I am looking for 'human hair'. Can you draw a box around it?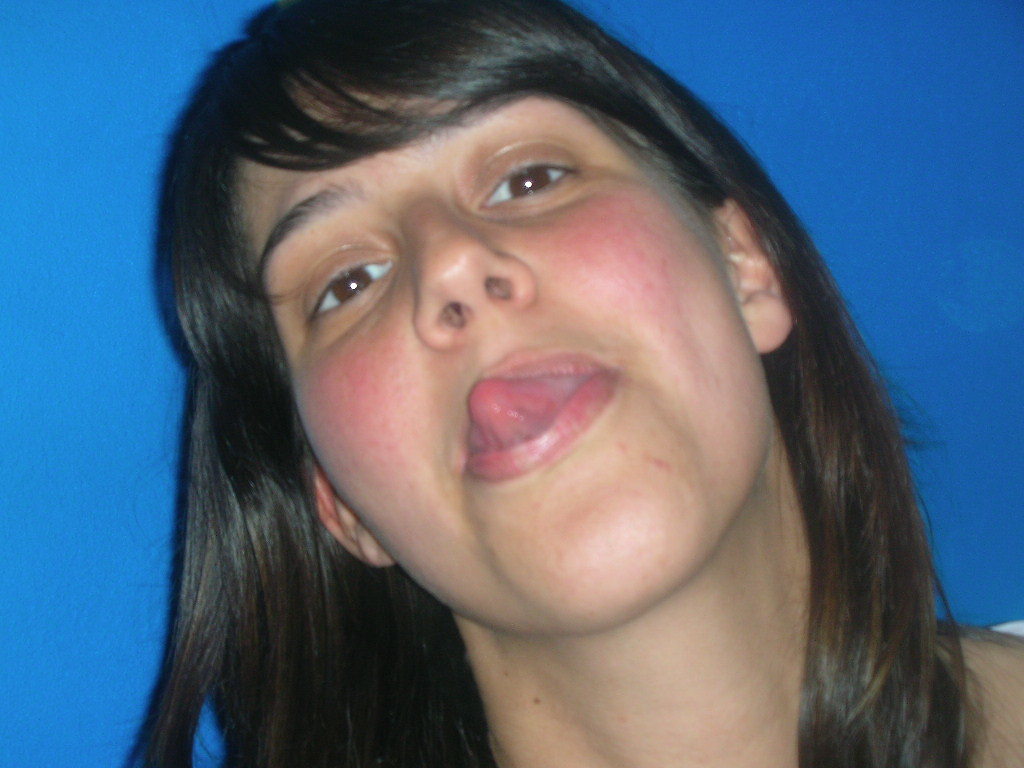
Sure, the bounding box is x1=99, y1=0, x2=1023, y2=767.
